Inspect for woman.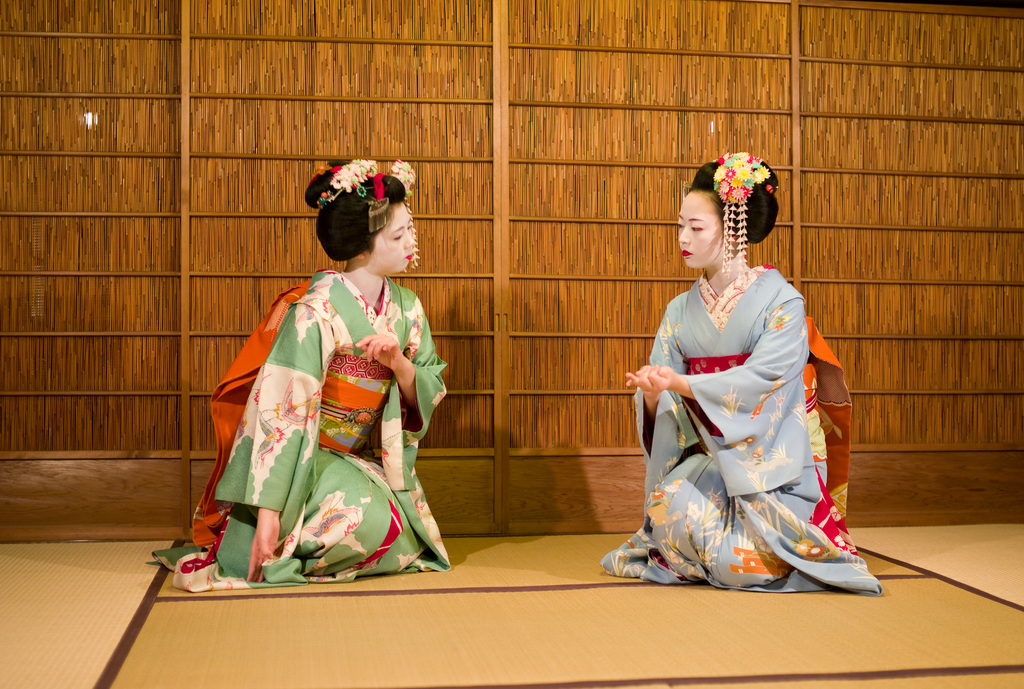
Inspection: {"x1": 150, "y1": 161, "x2": 450, "y2": 594}.
